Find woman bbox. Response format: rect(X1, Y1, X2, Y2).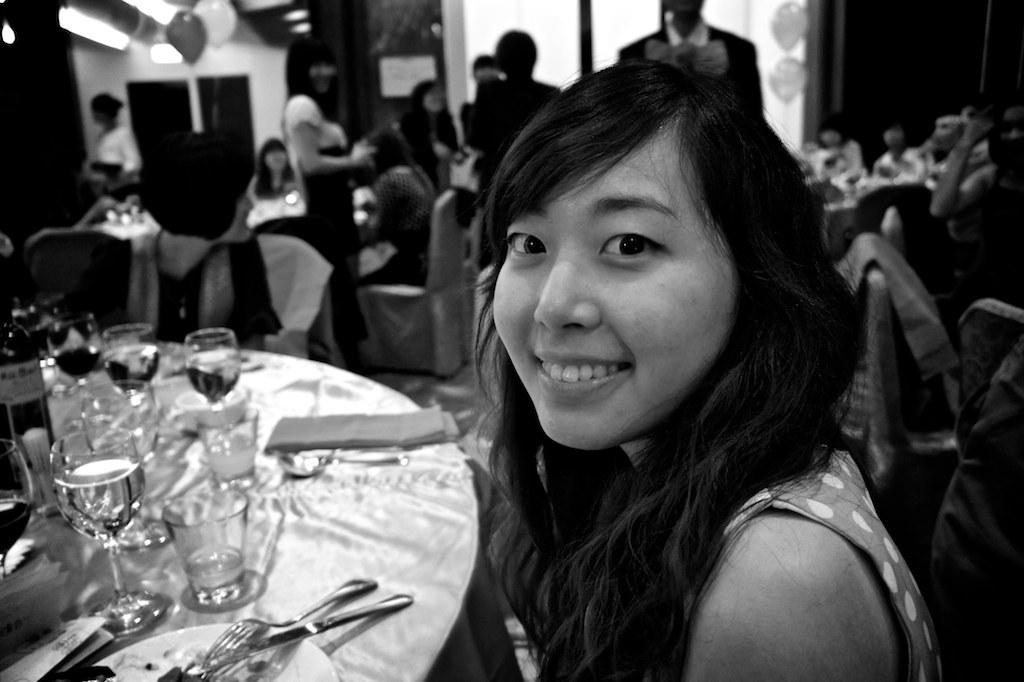
rect(287, 34, 383, 377).
